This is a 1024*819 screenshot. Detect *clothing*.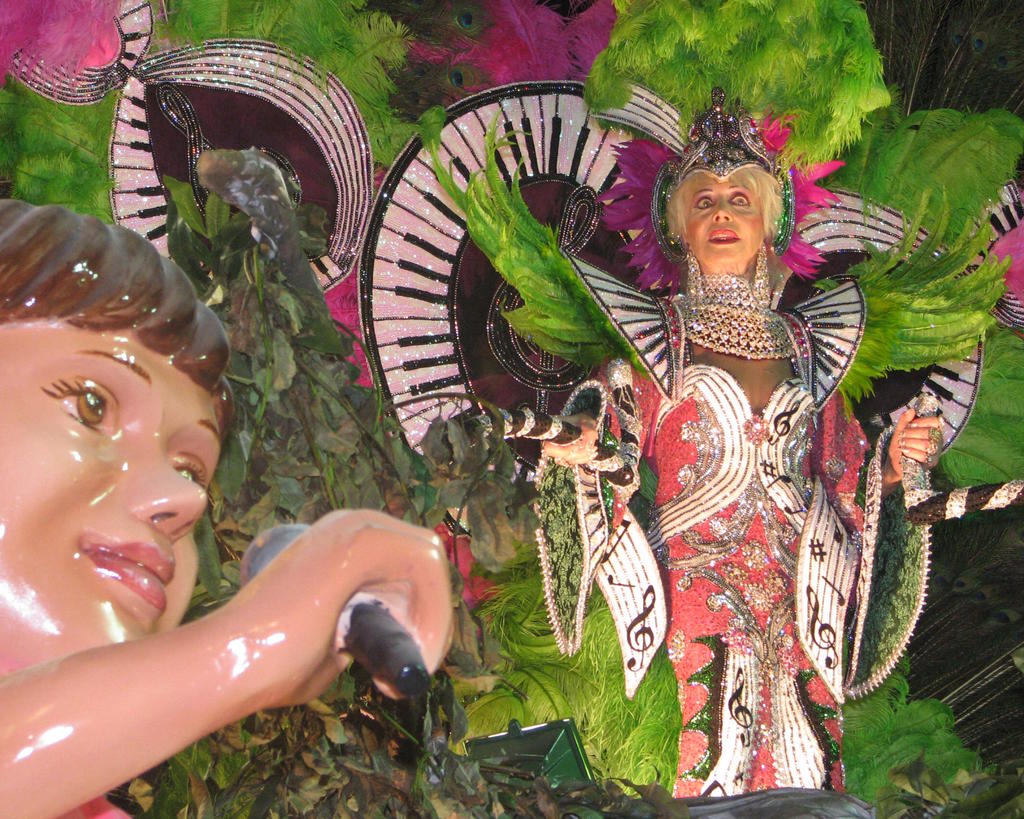
(x1=534, y1=251, x2=930, y2=799).
